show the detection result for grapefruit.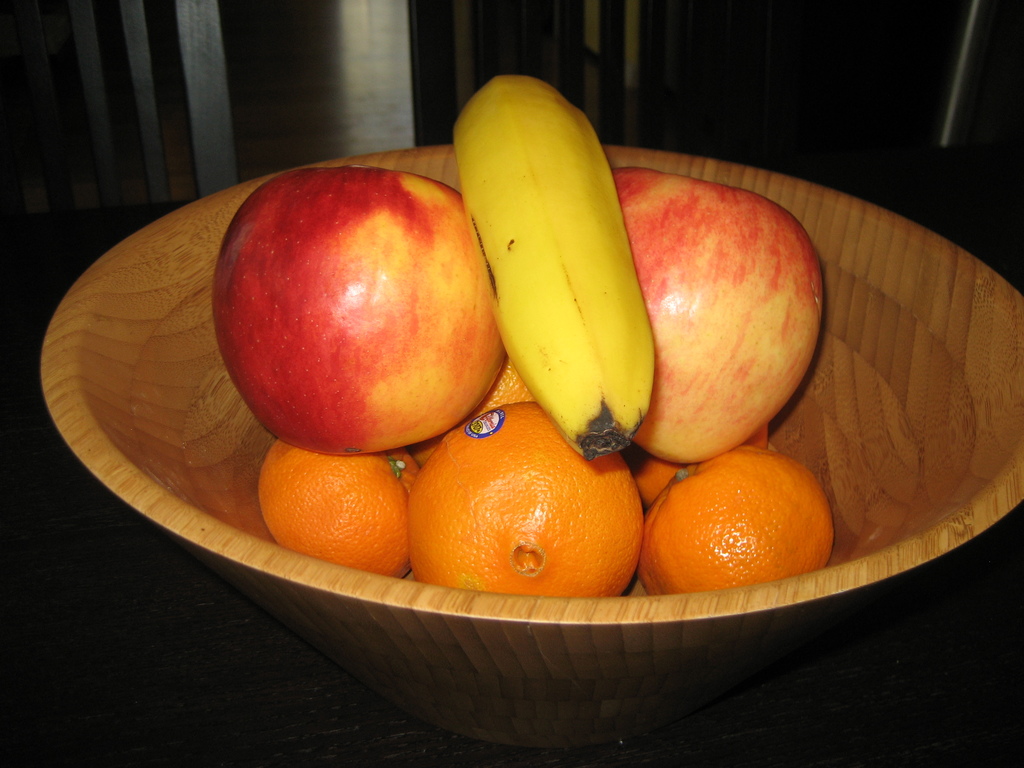
[left=255, top=438, right=420, bottom=579].
